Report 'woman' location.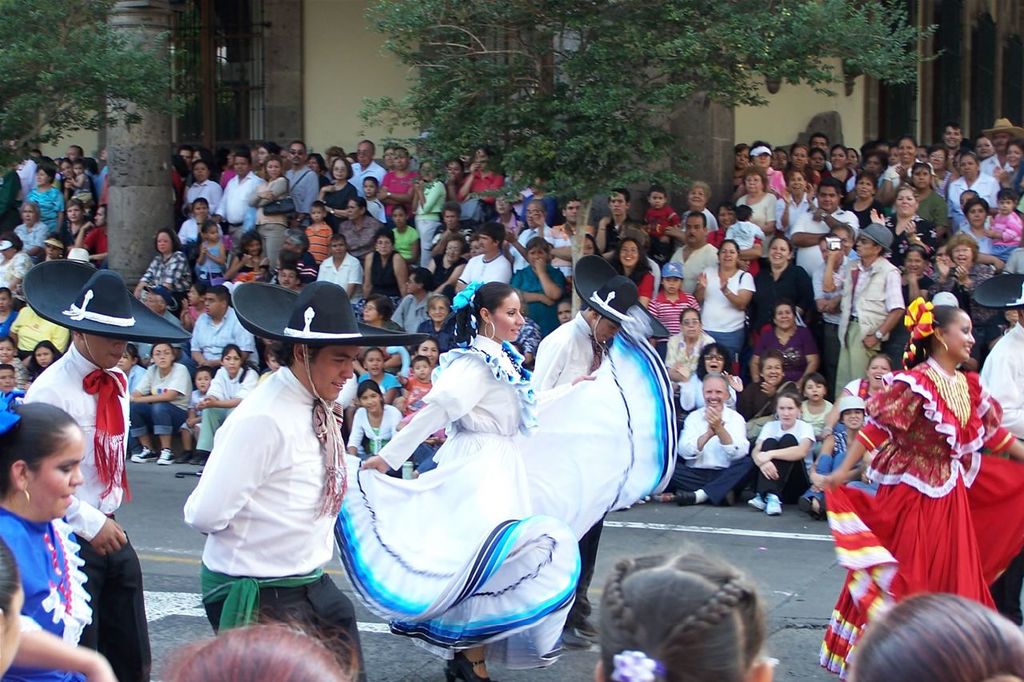
Report: BBox(334, 279, 677, 681).
